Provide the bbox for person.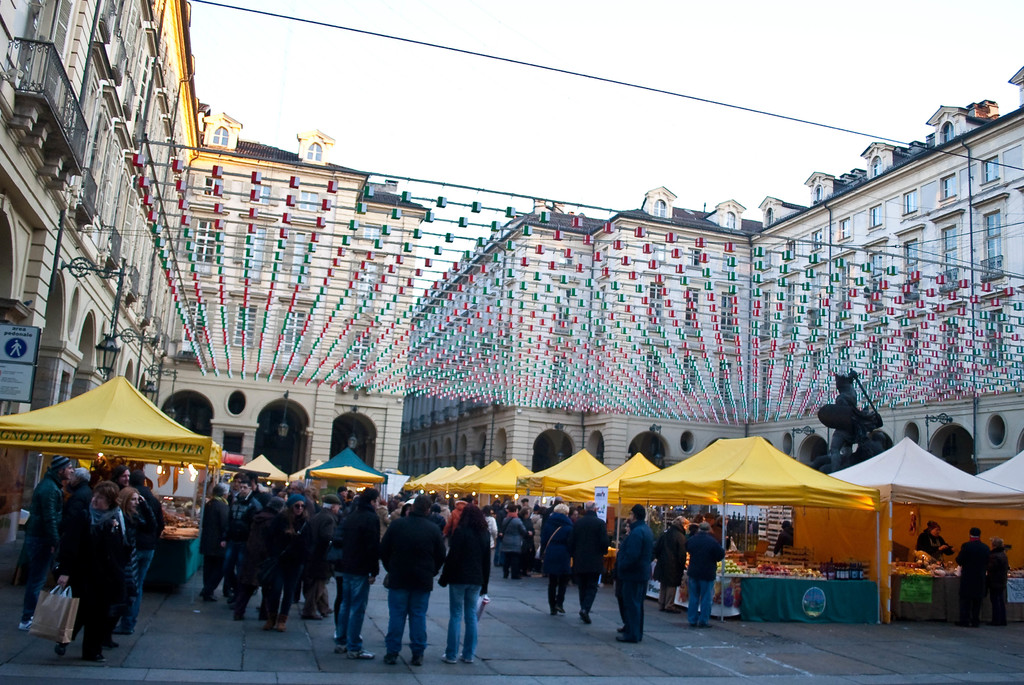
[x1=116, y1=485, x2=140, y2=608].
